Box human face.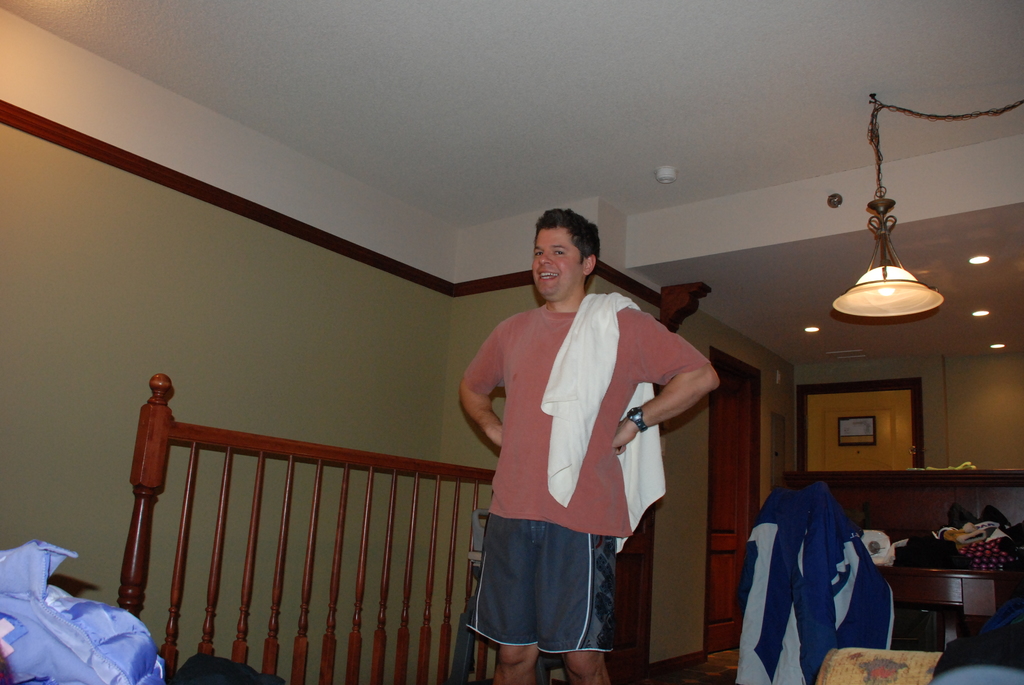
x1=531, y1=229, x2=586, y2=296.
